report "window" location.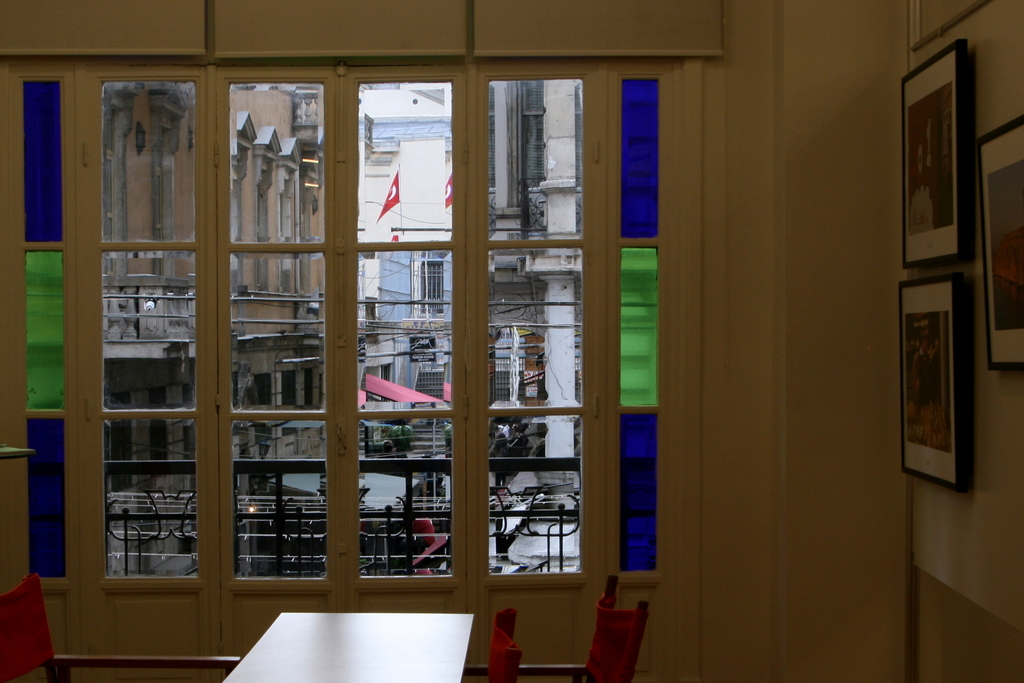
Report: {"left": 278, "top": 367, "right": 294, "bottom": 433}.
